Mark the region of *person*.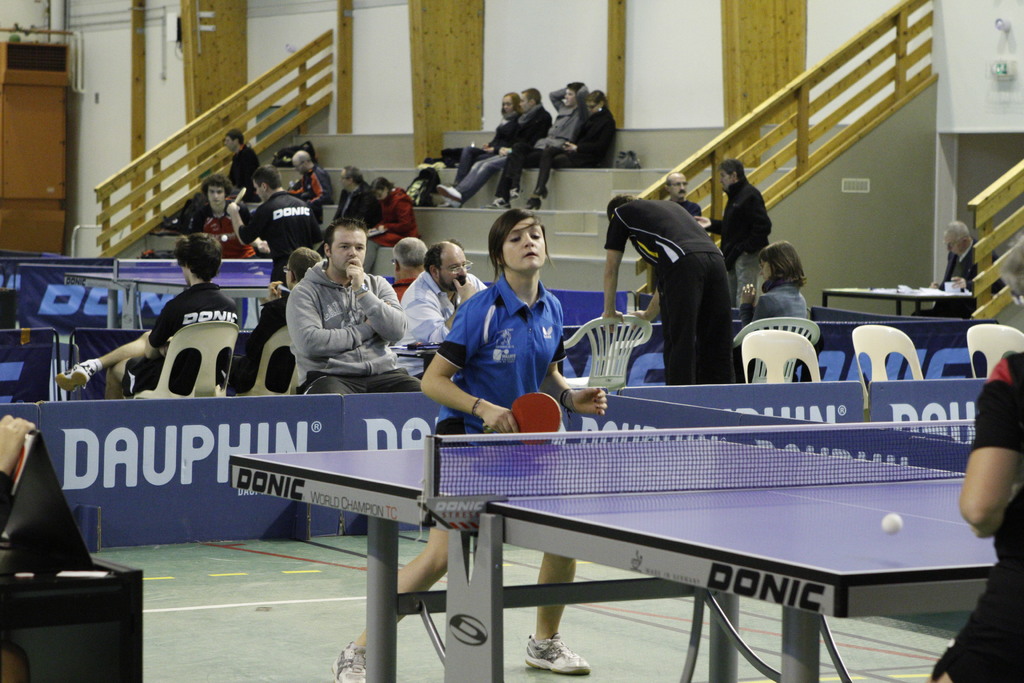
Region: region(266, 218, 387, 406).
